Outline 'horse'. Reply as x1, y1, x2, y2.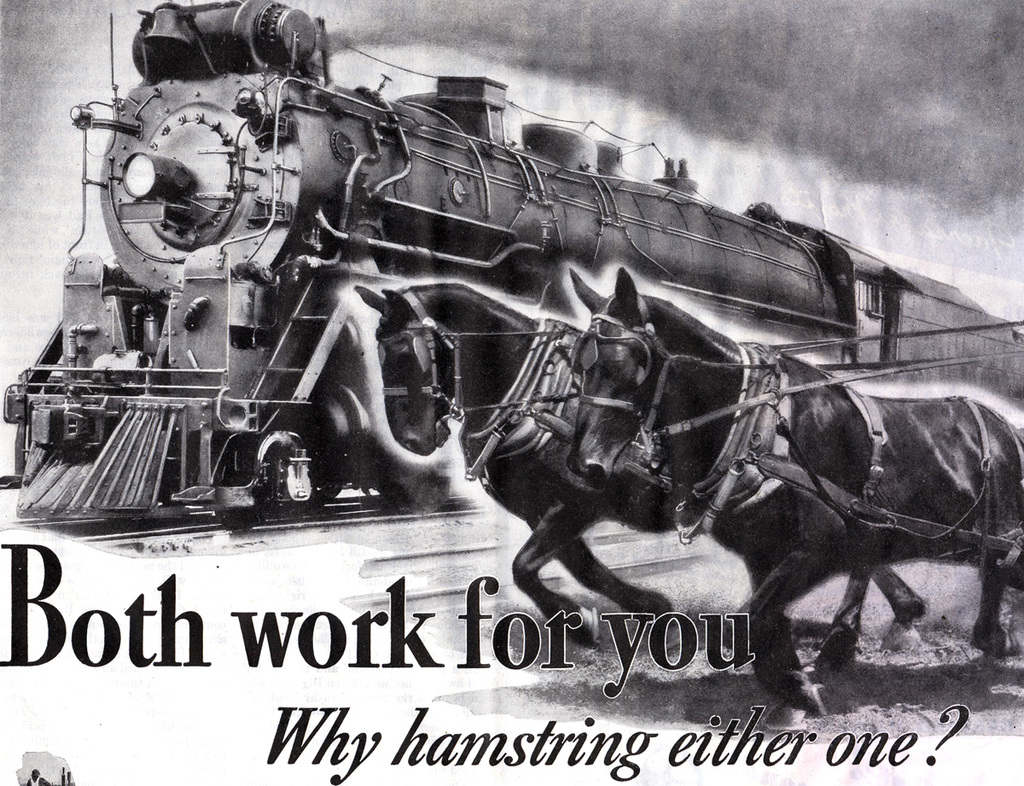
565, 261, 1023, 734.
